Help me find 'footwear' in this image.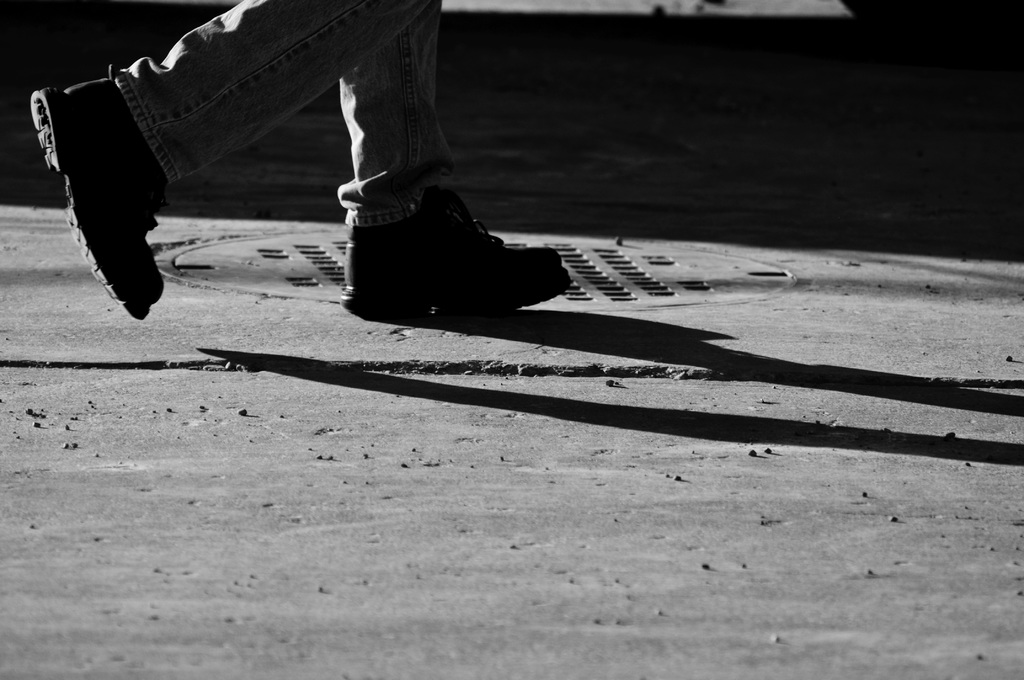
Found it: detection(340, 203, 577, 323).
